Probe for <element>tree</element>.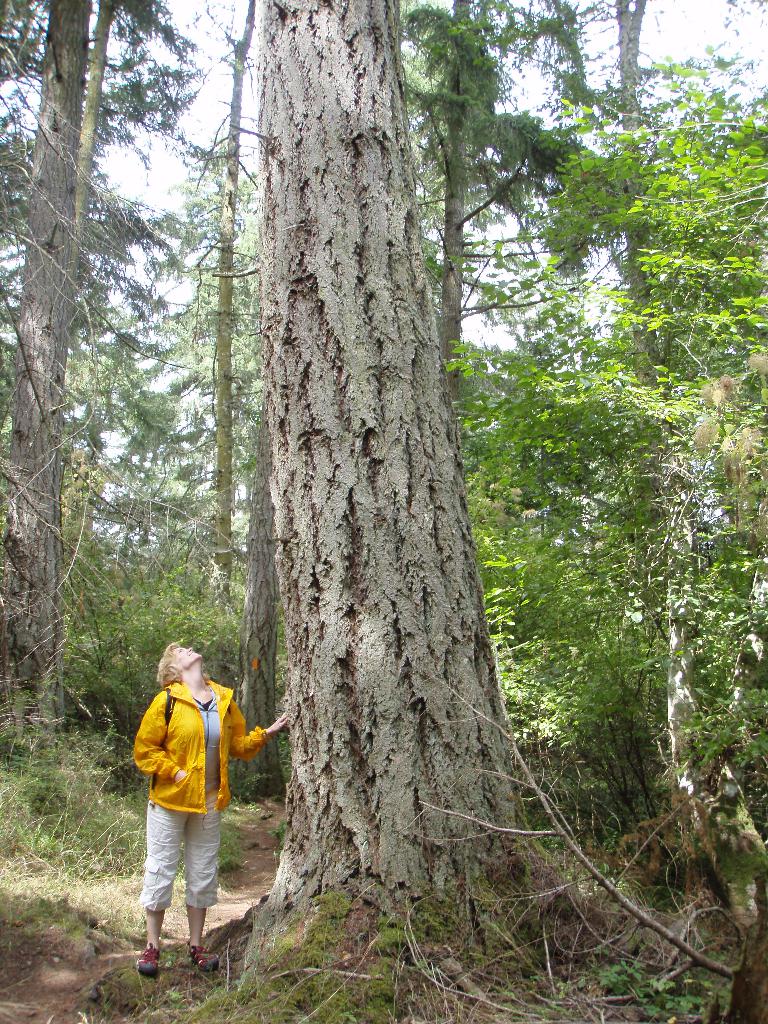
Probe result: x1=0, y1=0, x2=182, y2=624.
